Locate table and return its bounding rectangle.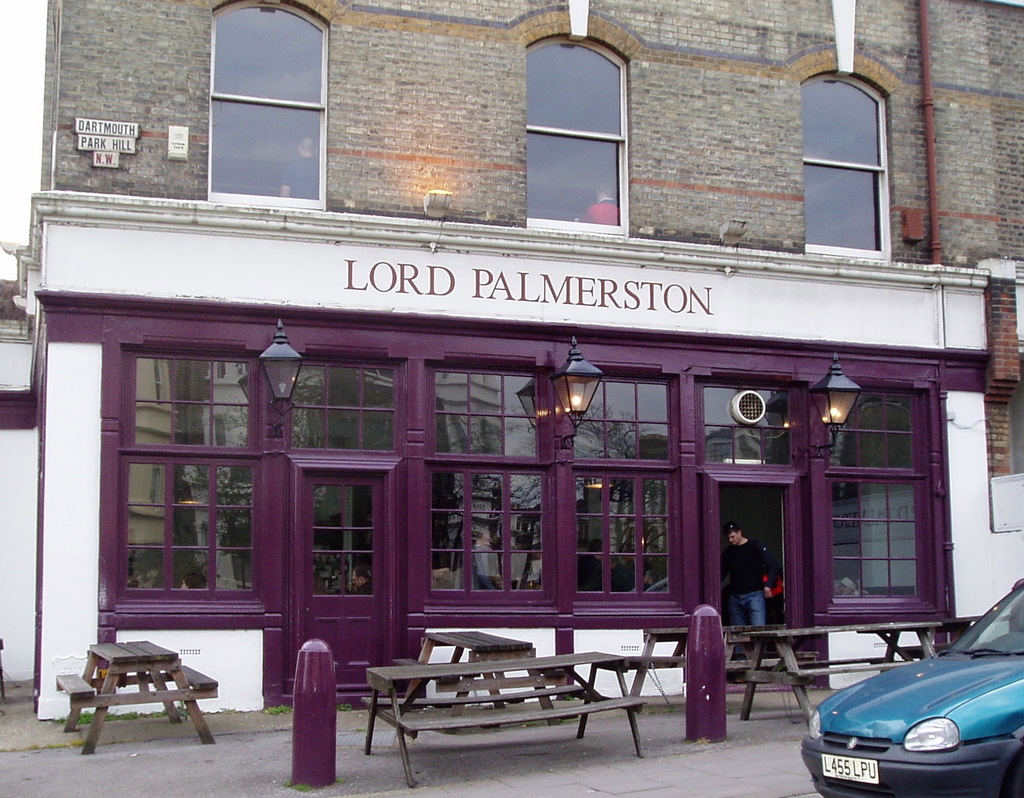
(61,642,214,754).
